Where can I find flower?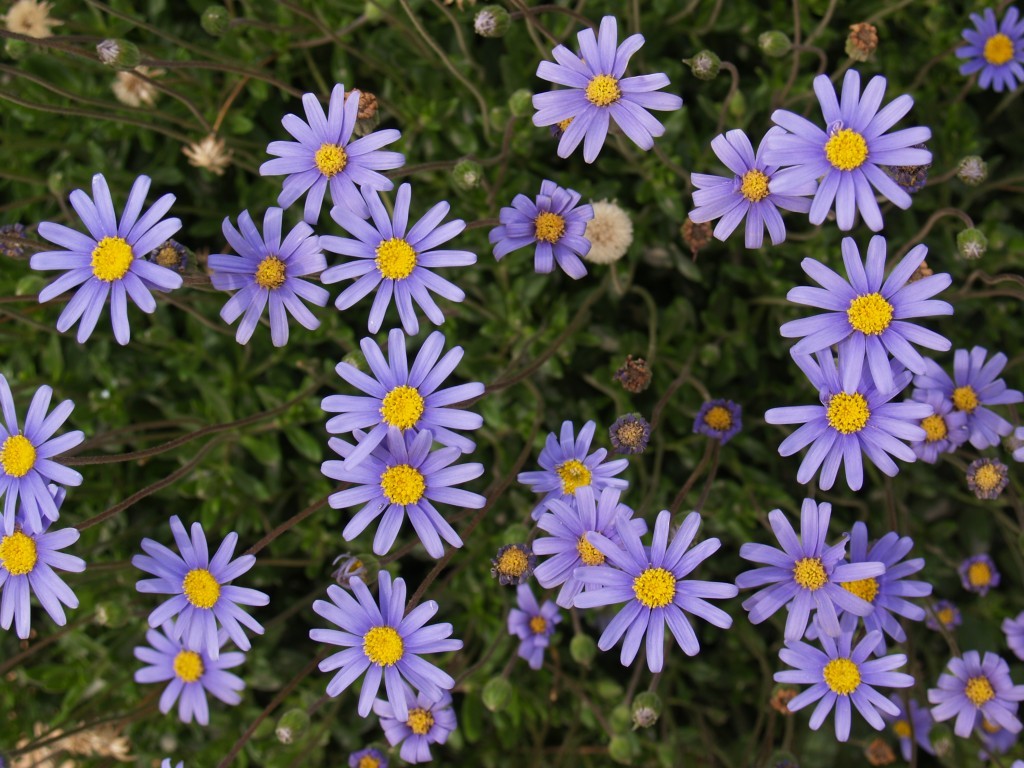
You can find it at x1=313, y1=187, x2=474, y2=333.
